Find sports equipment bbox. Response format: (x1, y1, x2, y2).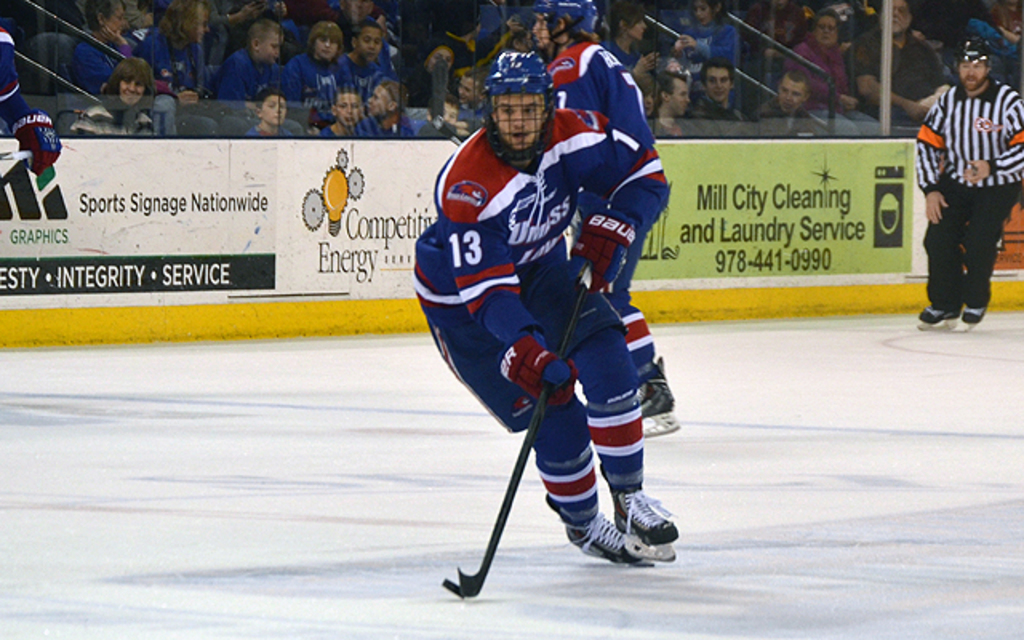
(11, 115, 72, 176).
